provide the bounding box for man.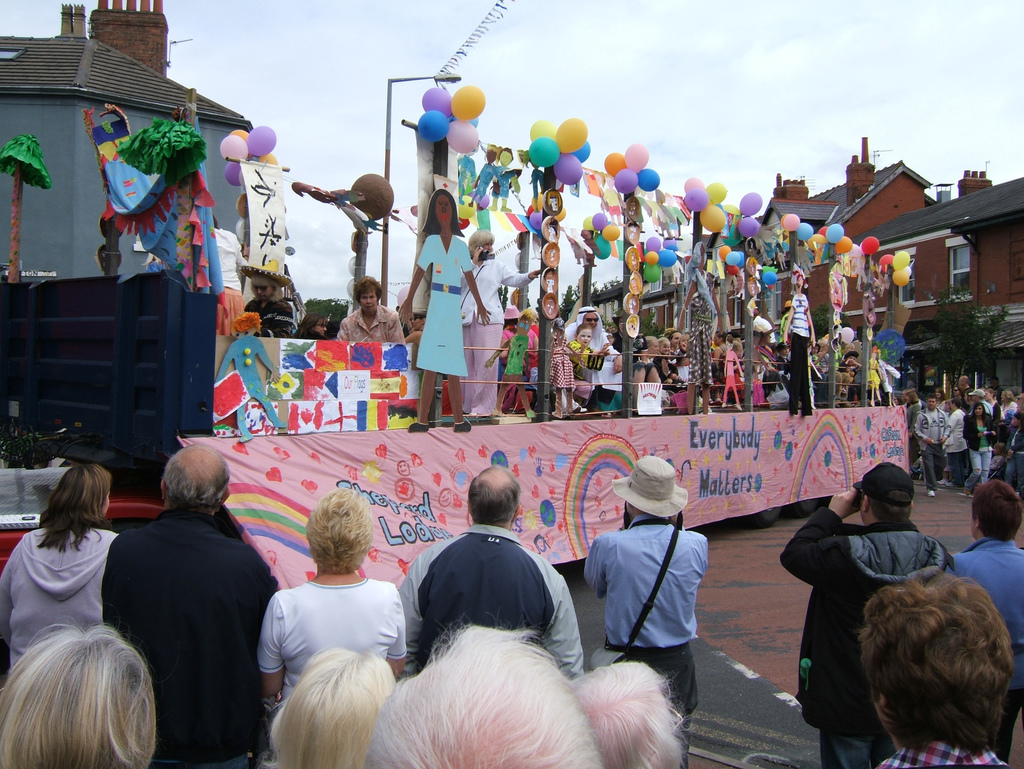
crop(237, 250, 296, 344).
